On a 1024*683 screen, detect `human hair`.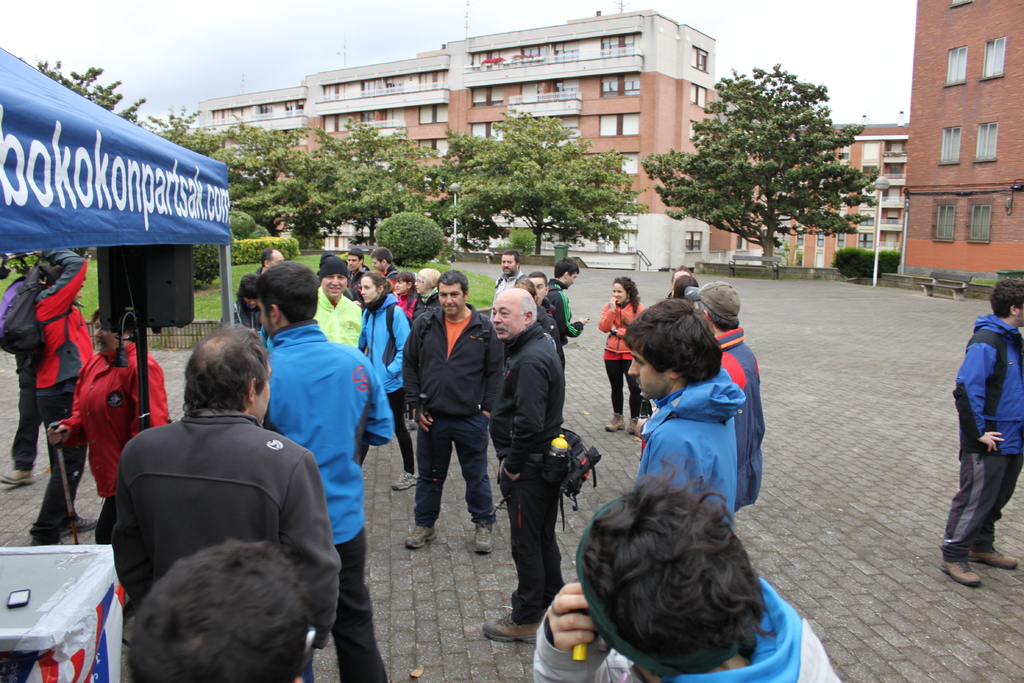
box=[258, 247, 273, 268].
